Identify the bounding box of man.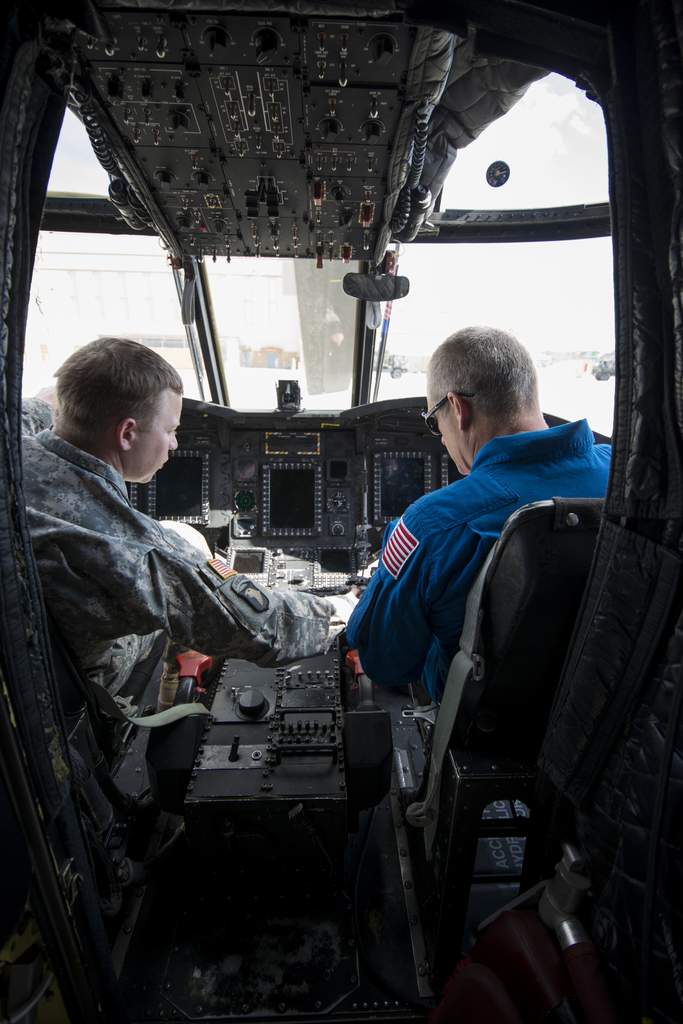
bbox(335, 319, 631, 707).
